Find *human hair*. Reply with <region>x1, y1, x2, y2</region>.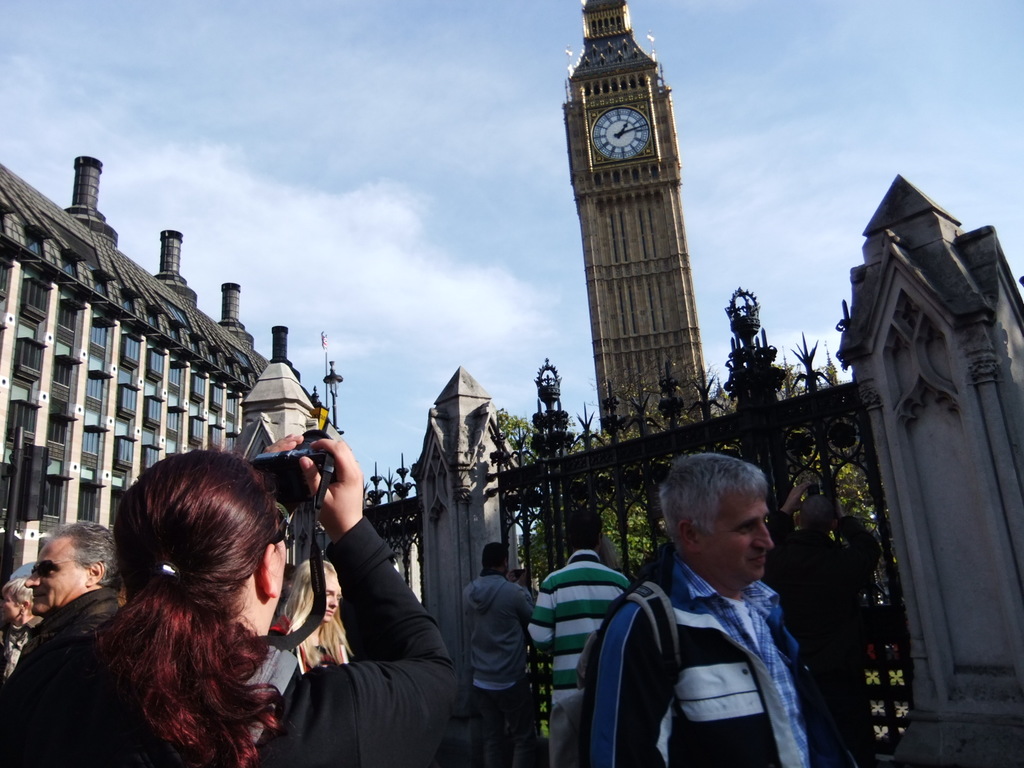
<region>599, 536, 621, 570</region>.
